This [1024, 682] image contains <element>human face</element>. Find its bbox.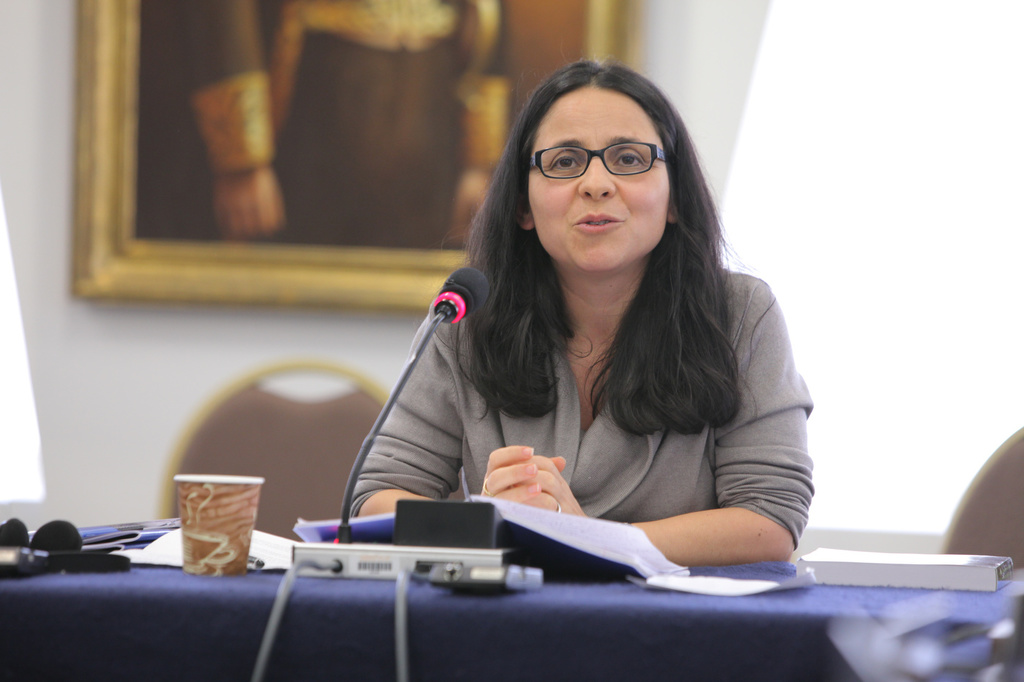
BBox(528, 88, 669, 273).
